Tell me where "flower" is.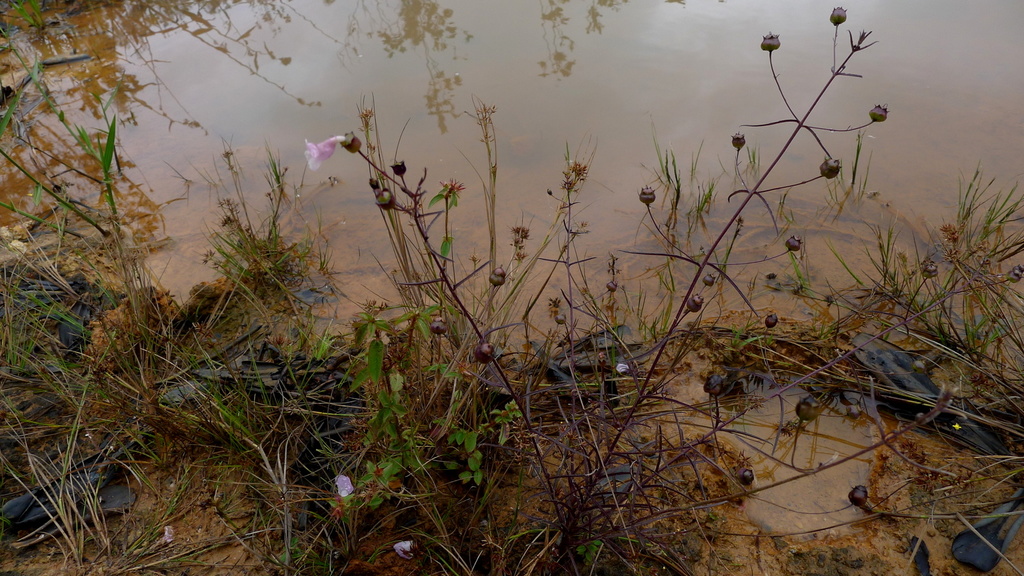
"flower" is at (x1=289, y1=115, x2=362, y2=171).
